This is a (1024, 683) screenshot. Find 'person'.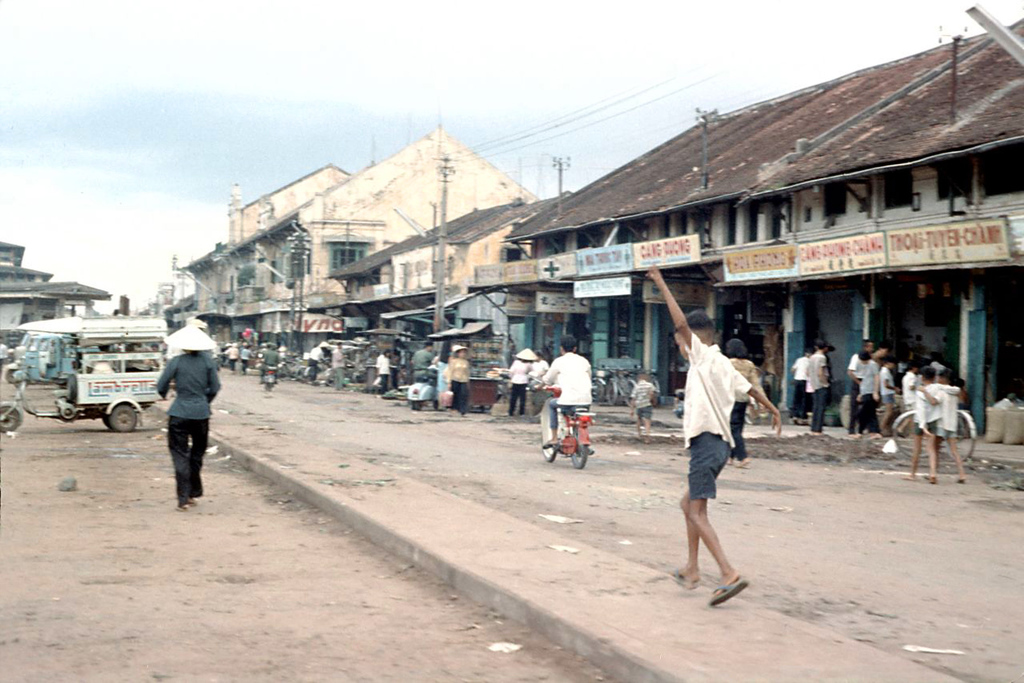
Bounding box: bbox=[256, 338, 276, 387].
